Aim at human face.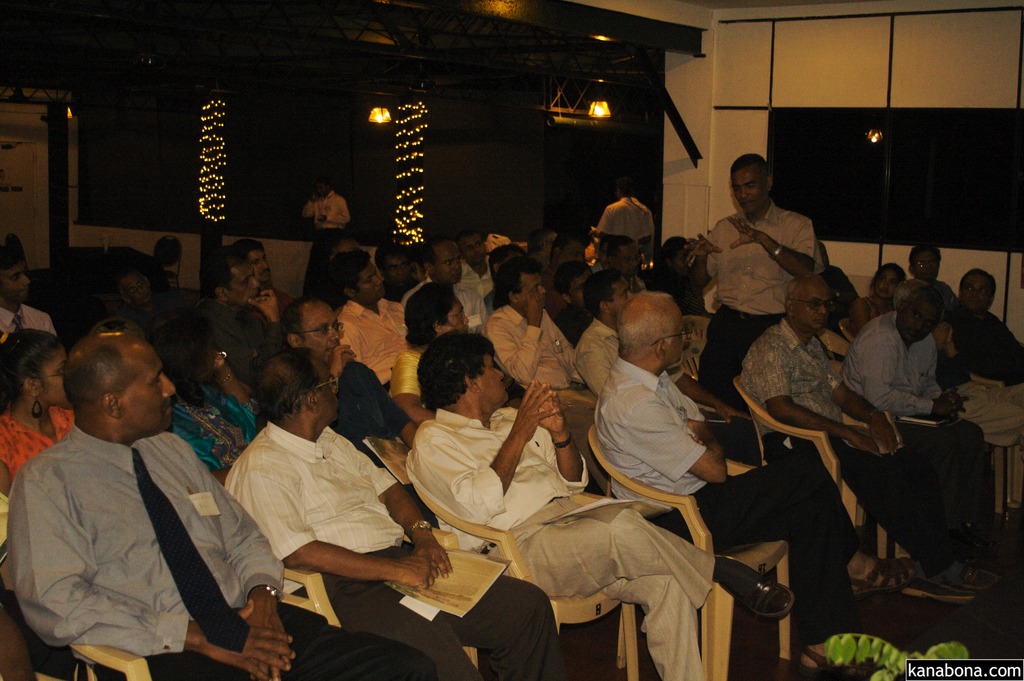
Aimed at [316,359,342,424].
